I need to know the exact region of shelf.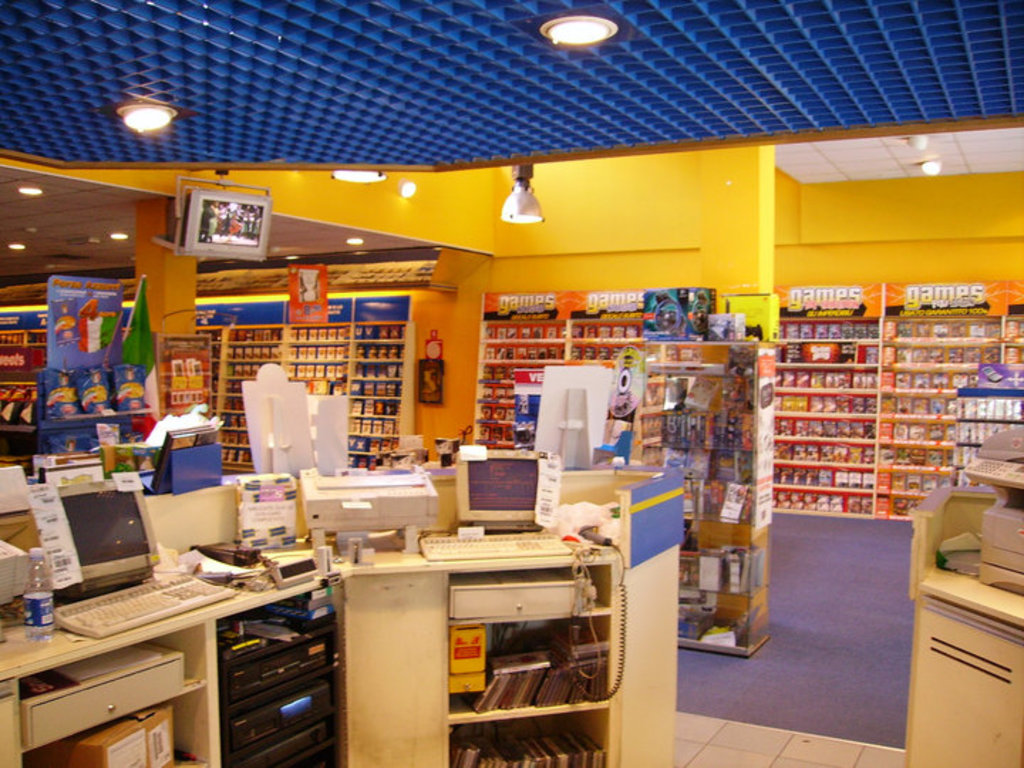
Region: crop(775, 319, 1023, 522).
